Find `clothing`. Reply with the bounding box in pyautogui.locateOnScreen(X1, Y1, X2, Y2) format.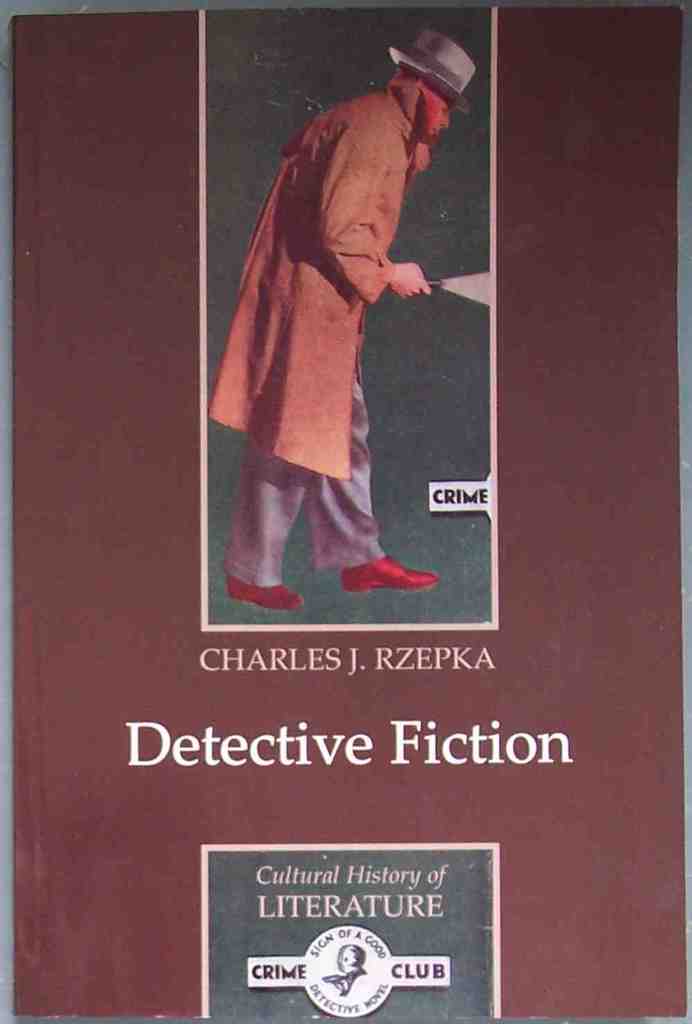
pyautogui.locateOnScreen(227, 60, 473, 533).
